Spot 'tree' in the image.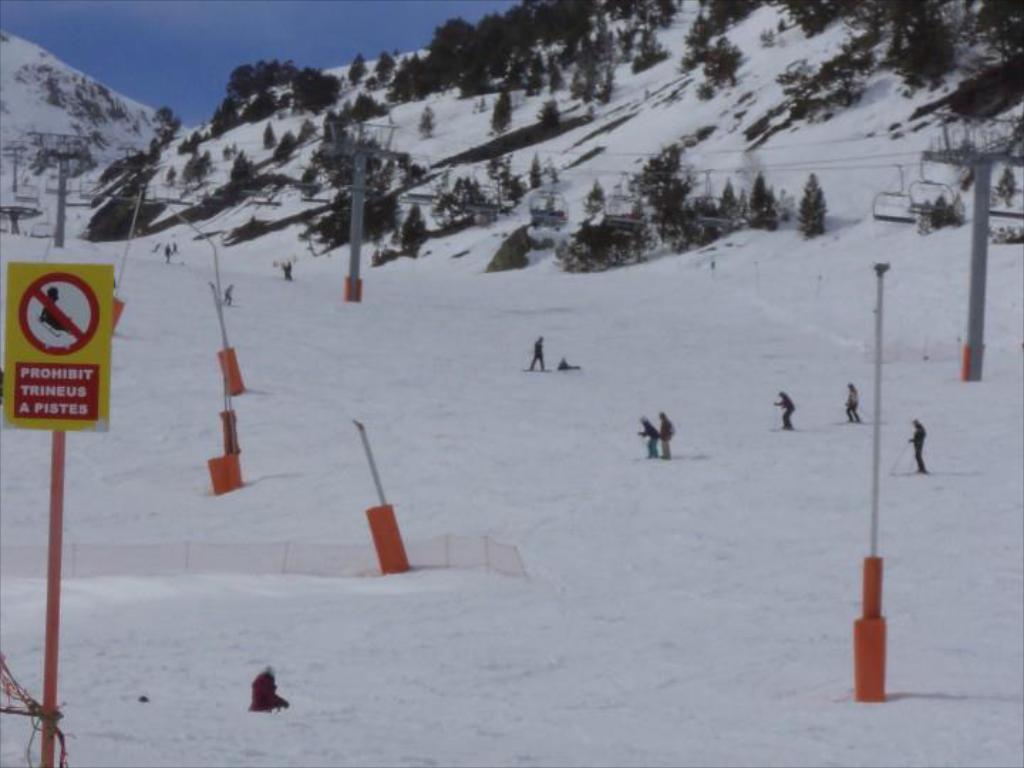
'tree' found at 491 88 513 139.
